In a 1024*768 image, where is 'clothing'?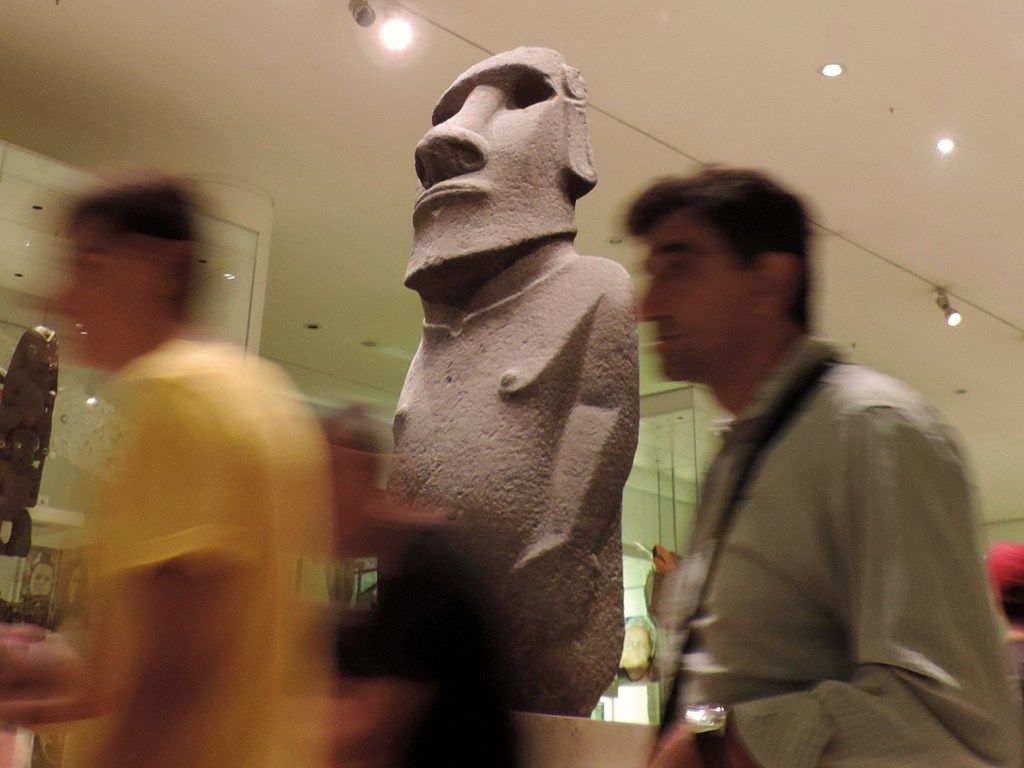
BBox(628, 256, 1023, 760).
